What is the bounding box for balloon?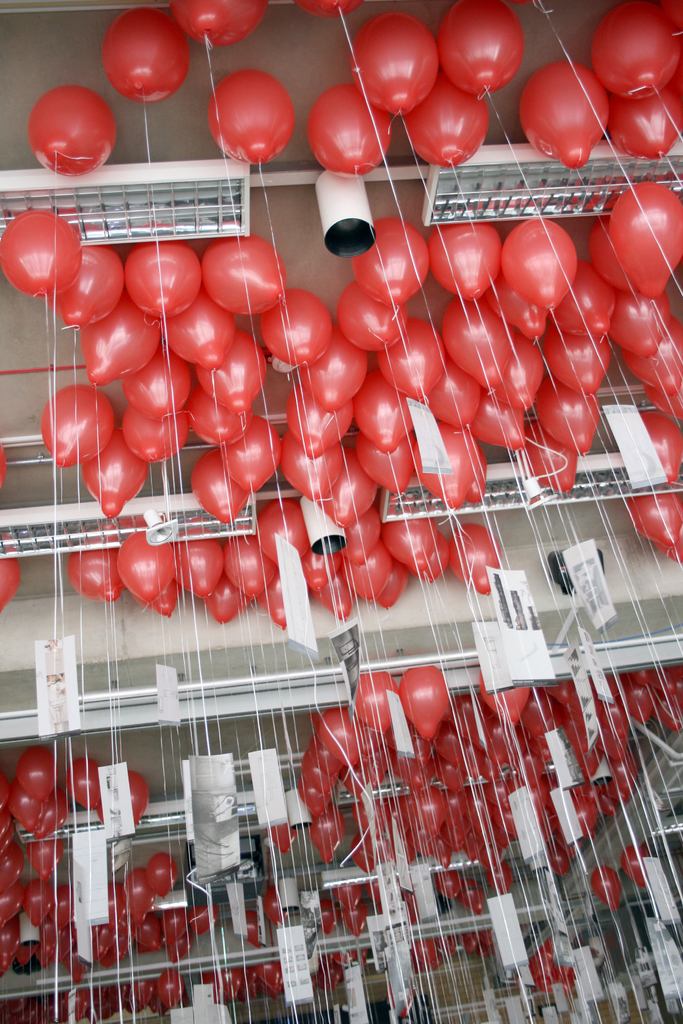
[left=352, top=368, right=411, bottom=452].
